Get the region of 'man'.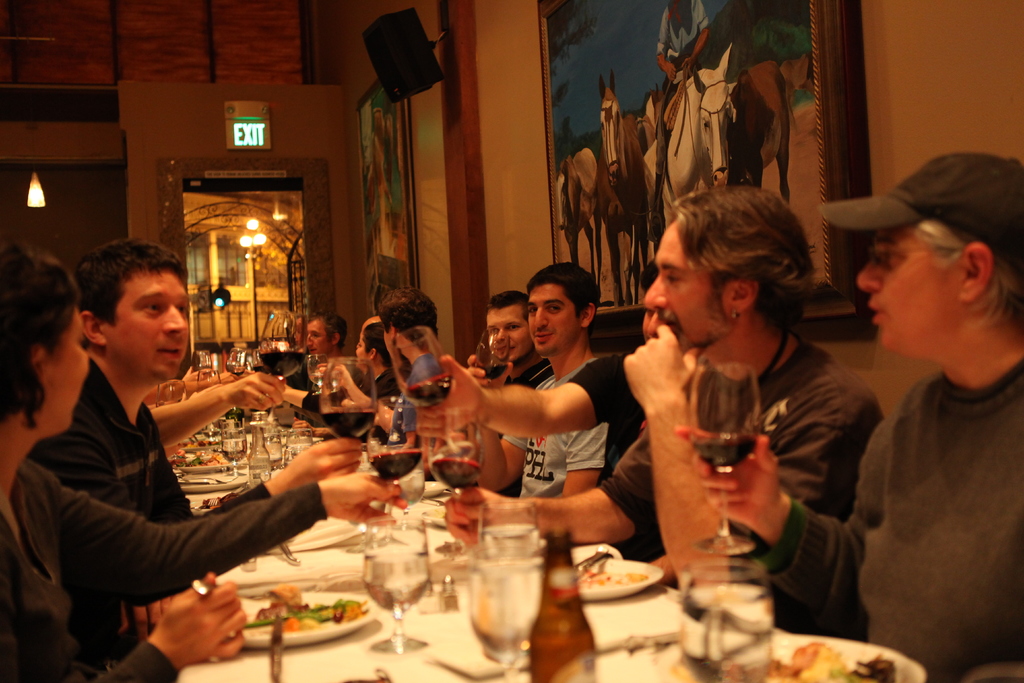
(319,320,396,415).
